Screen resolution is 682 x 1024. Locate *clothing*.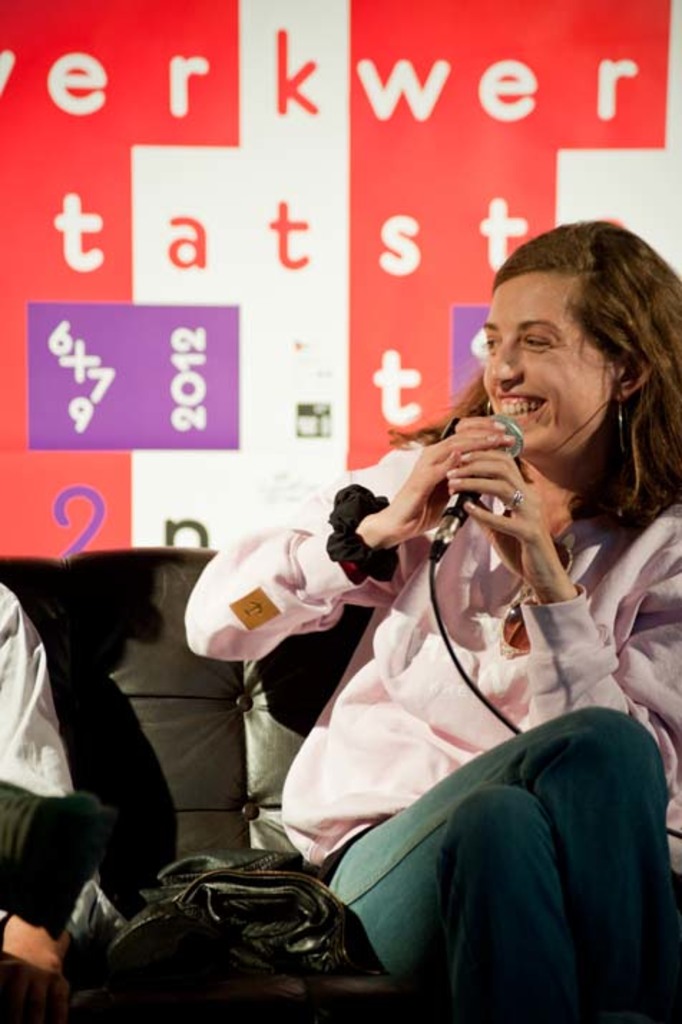
282:444:668:960.
